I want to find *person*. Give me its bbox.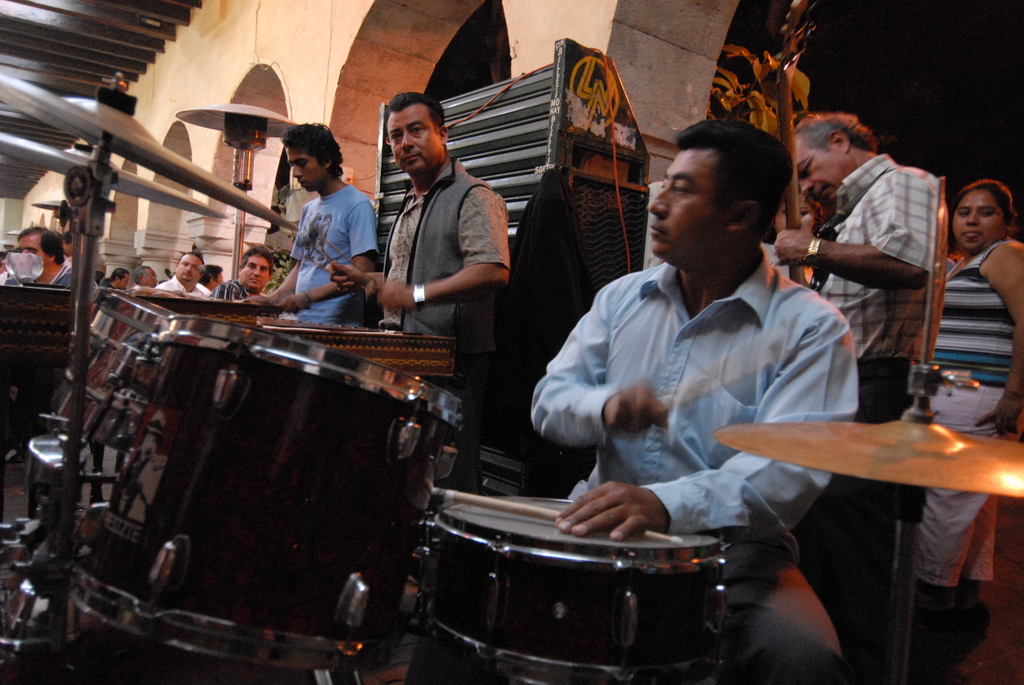
(244, 121, 383, 329).
